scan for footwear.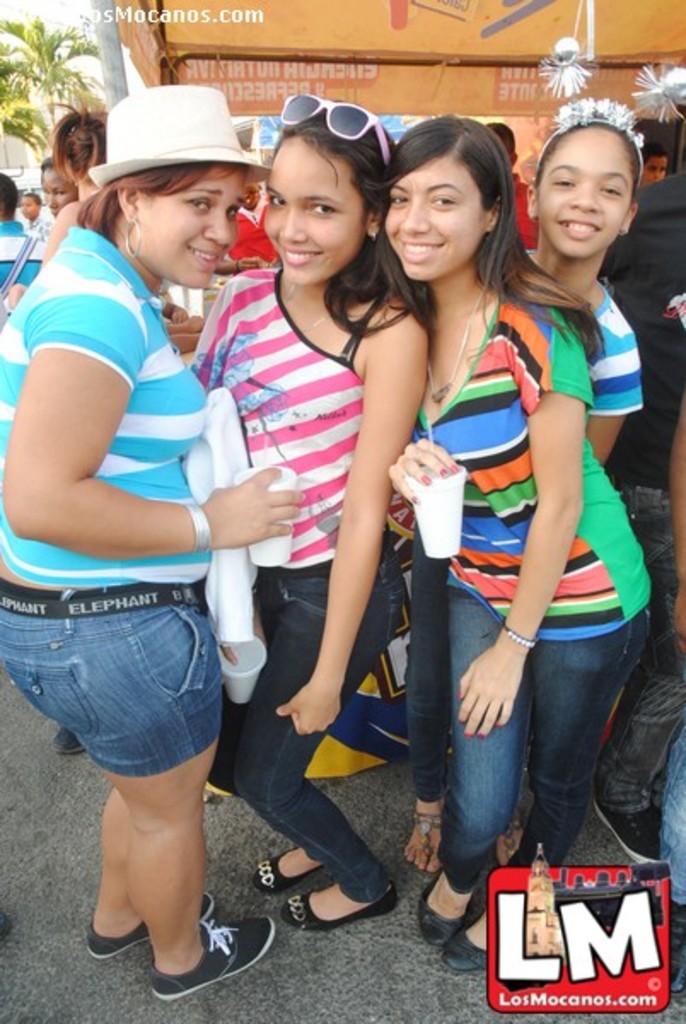
Scan result: [left=442, top=925, right=488, bottom=975].
